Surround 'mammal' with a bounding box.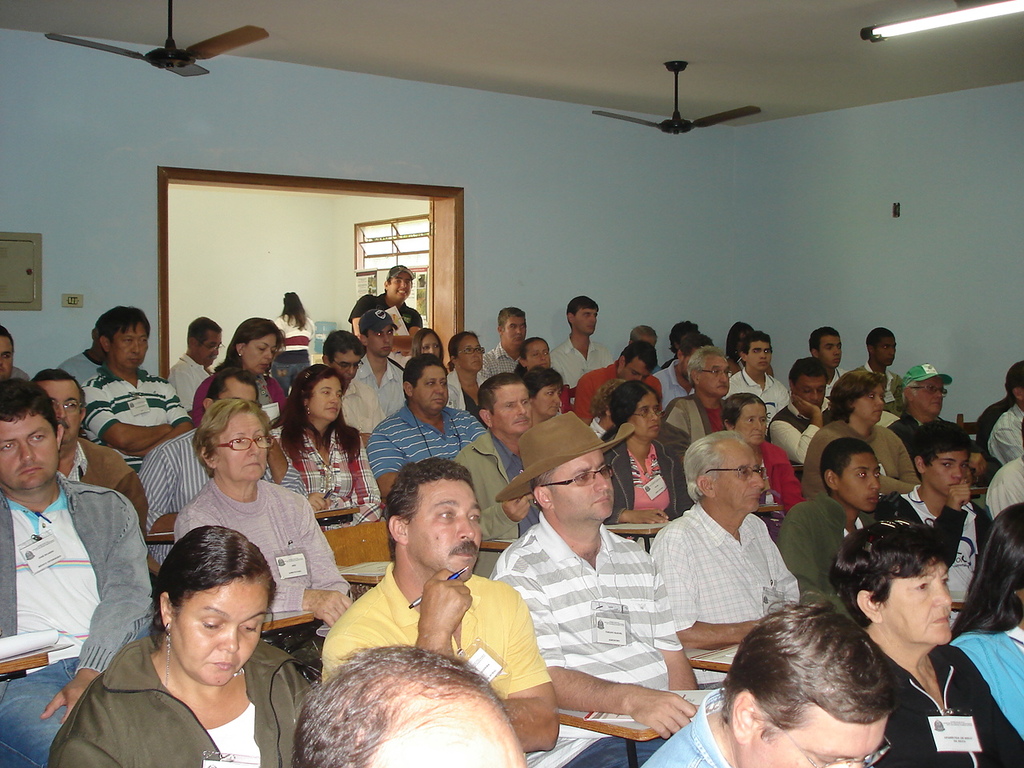
BBox(858, 323, 902, 414).
